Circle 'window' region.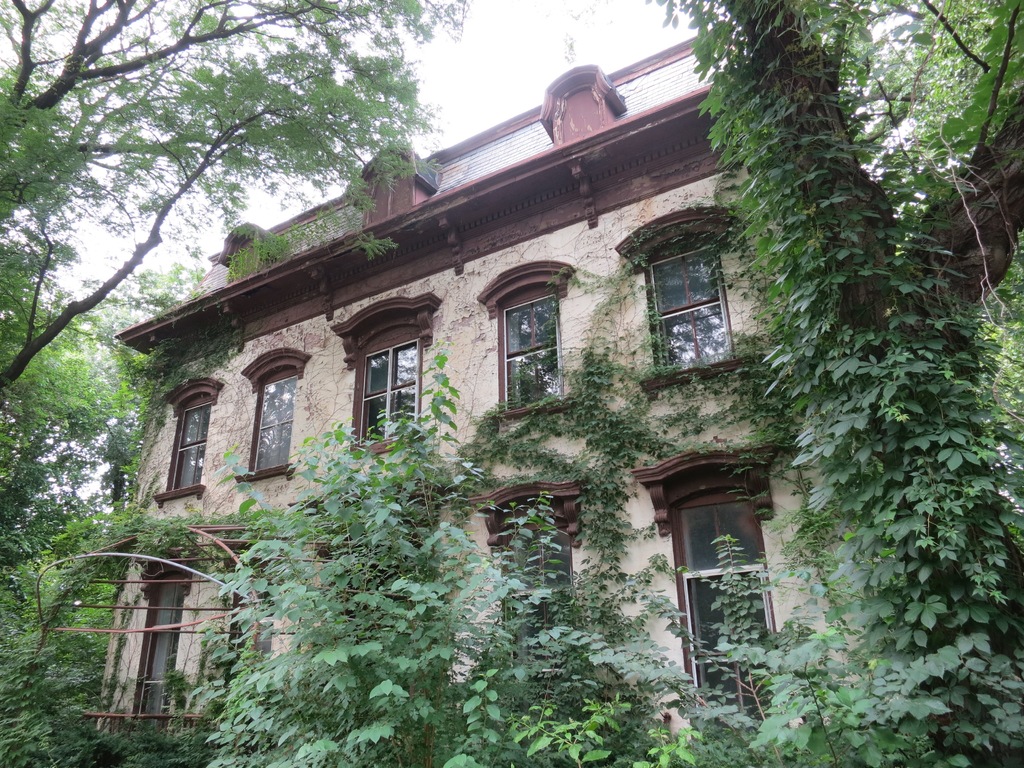
Region: l=330, t=296, r=441, b=457.
